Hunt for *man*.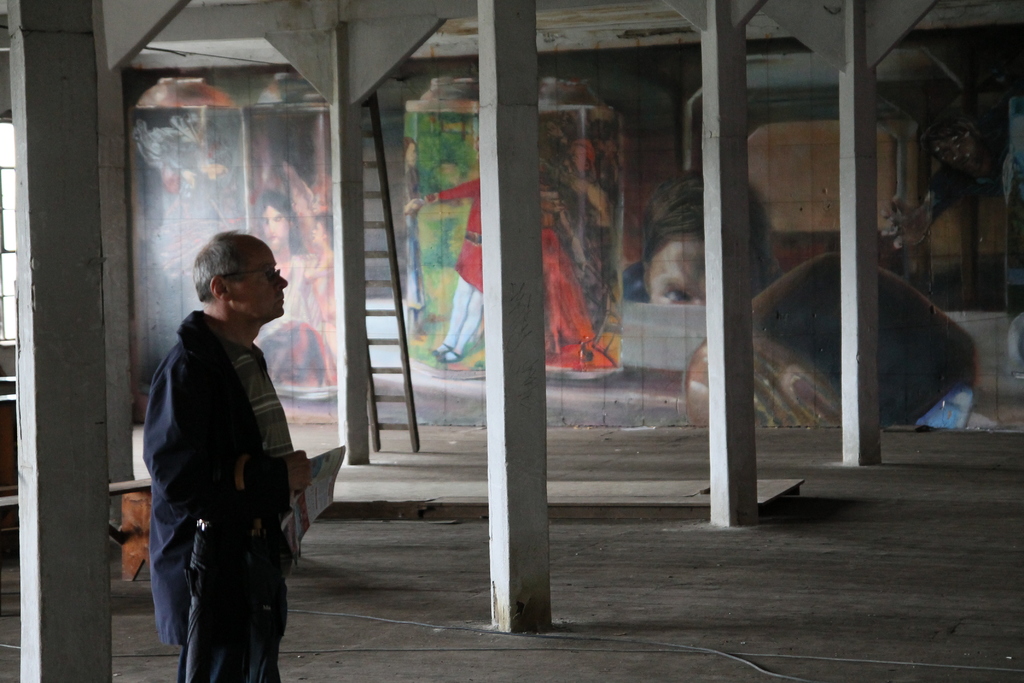
Hunted down at [left=132, top=225, right=297, bottom=682].
